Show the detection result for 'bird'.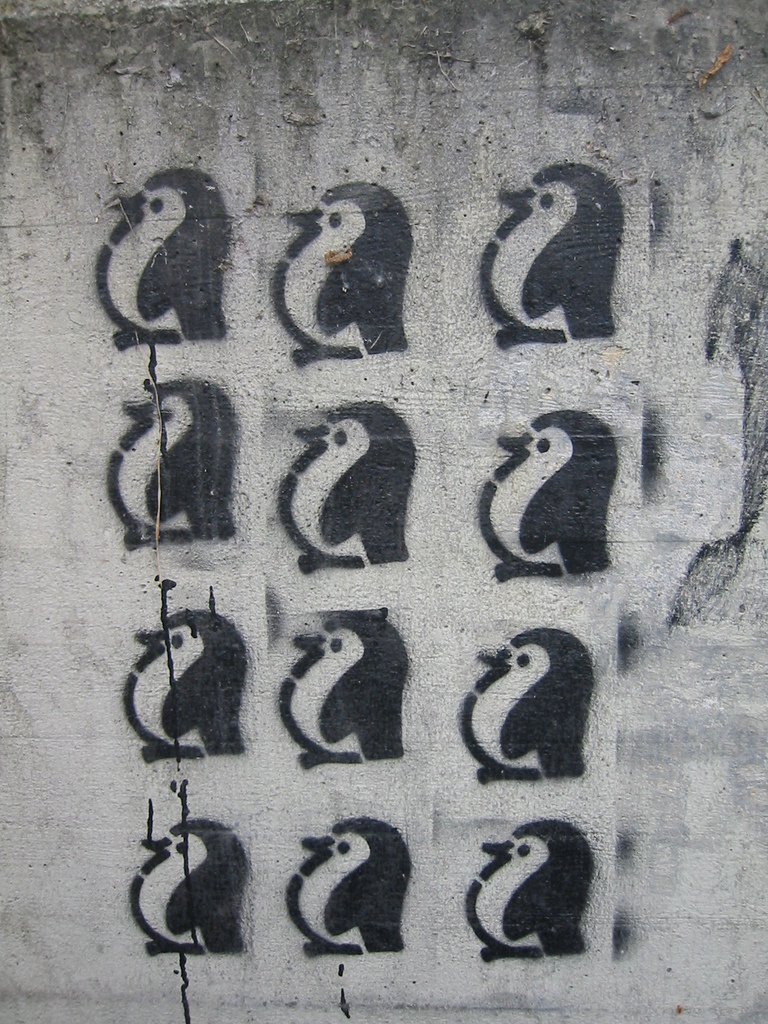
(107, 375, 235, 540).
